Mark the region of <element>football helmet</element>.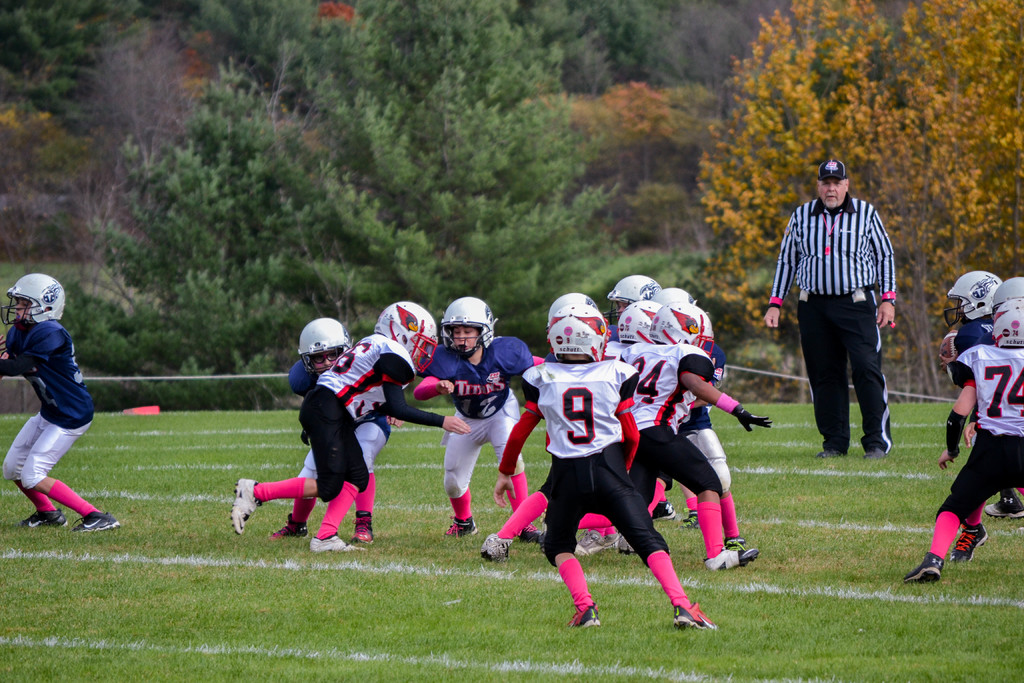
Region: l=371, t=304, r=439, b=372.
